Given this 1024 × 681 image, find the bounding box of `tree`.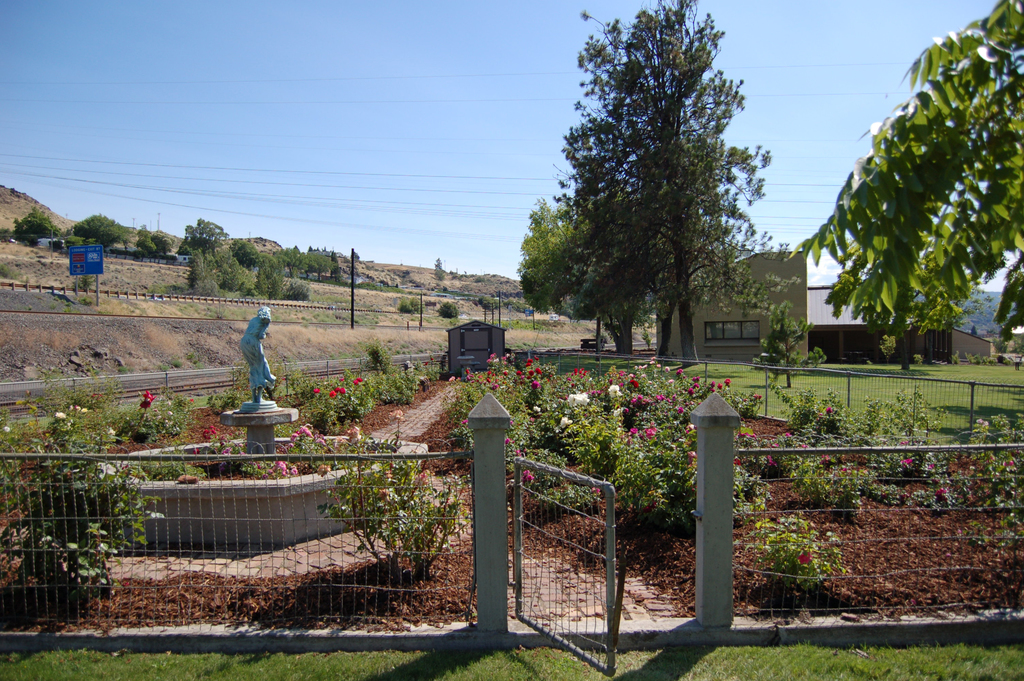
x1=789 y1=0 x2=1023 y2=341.
